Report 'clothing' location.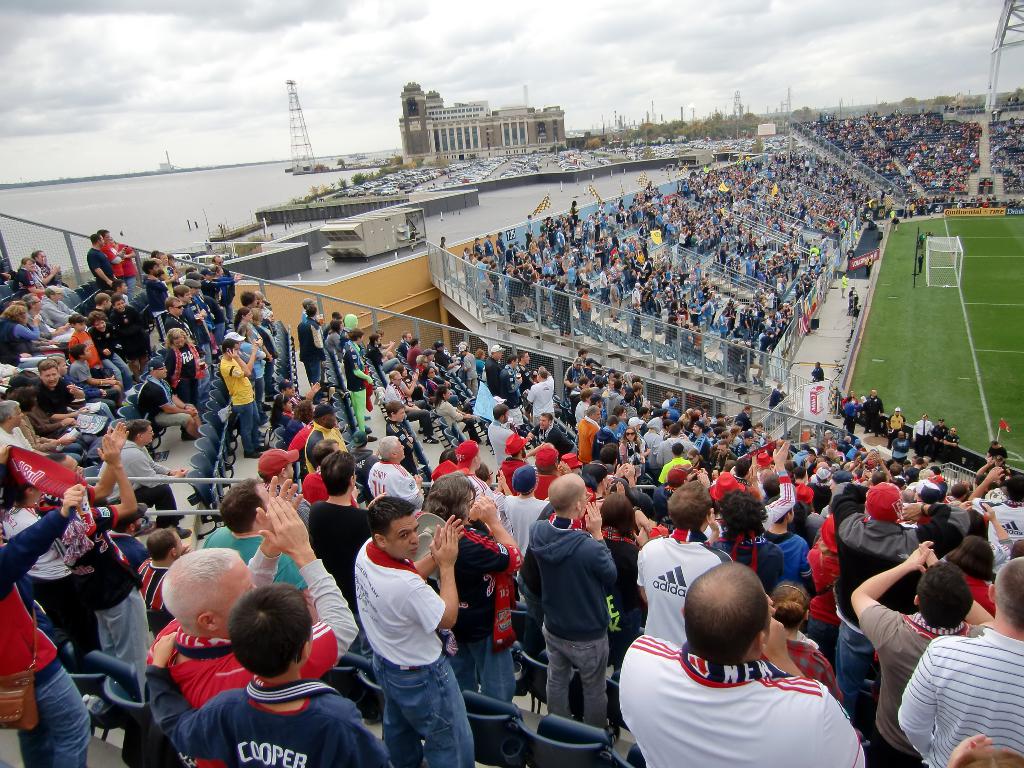
Report: pyautogui.locateOnScreen(838, 397, 860, 420).
